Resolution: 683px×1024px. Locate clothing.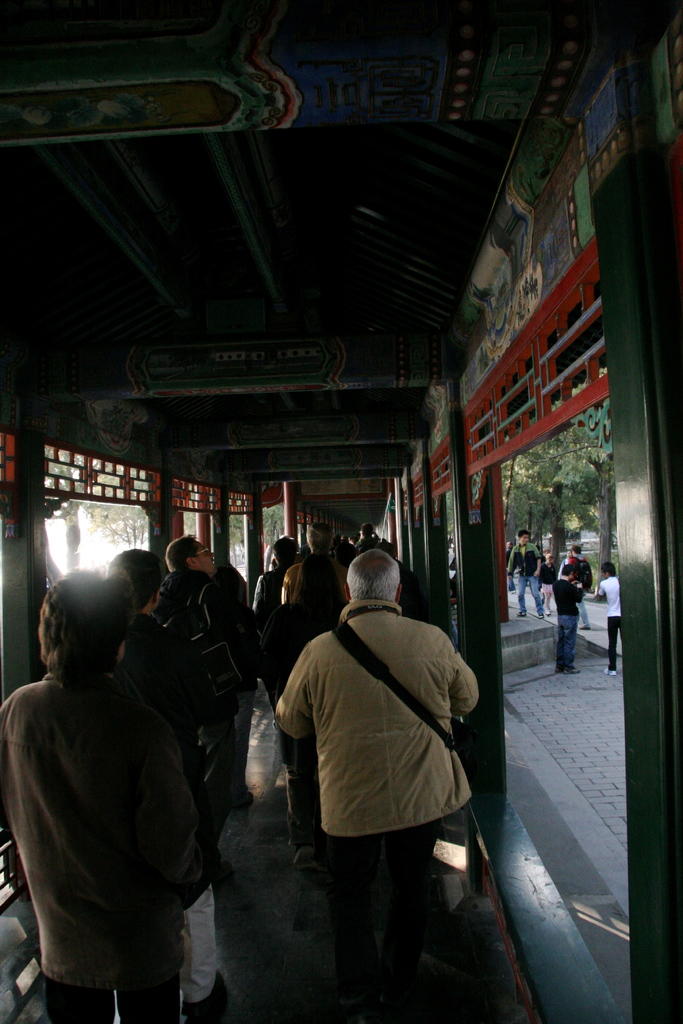
598,579,626,670.
